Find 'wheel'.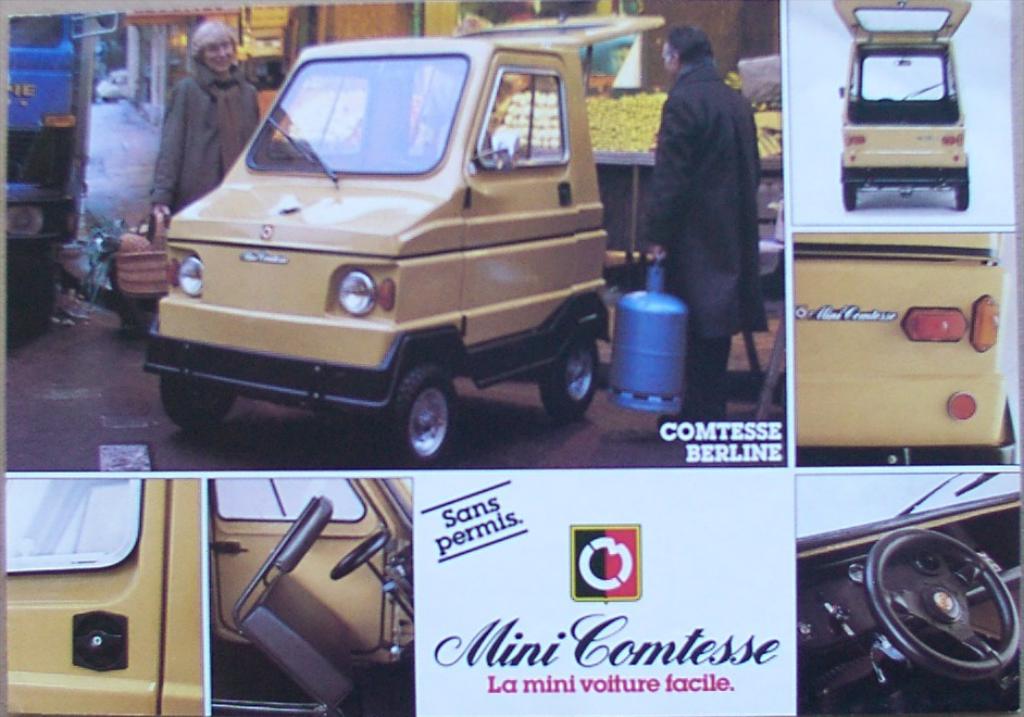
BBox(155, 372, 238, 429).
